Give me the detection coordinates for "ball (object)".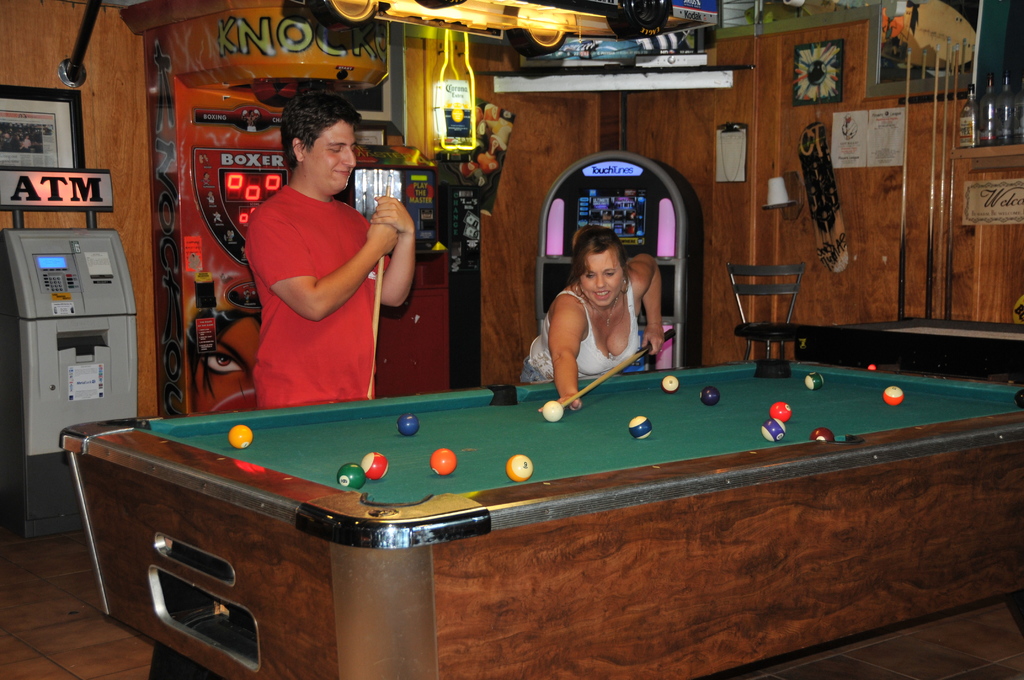
pyautogui.locateOnScreen(703, 385, 726, 401).
